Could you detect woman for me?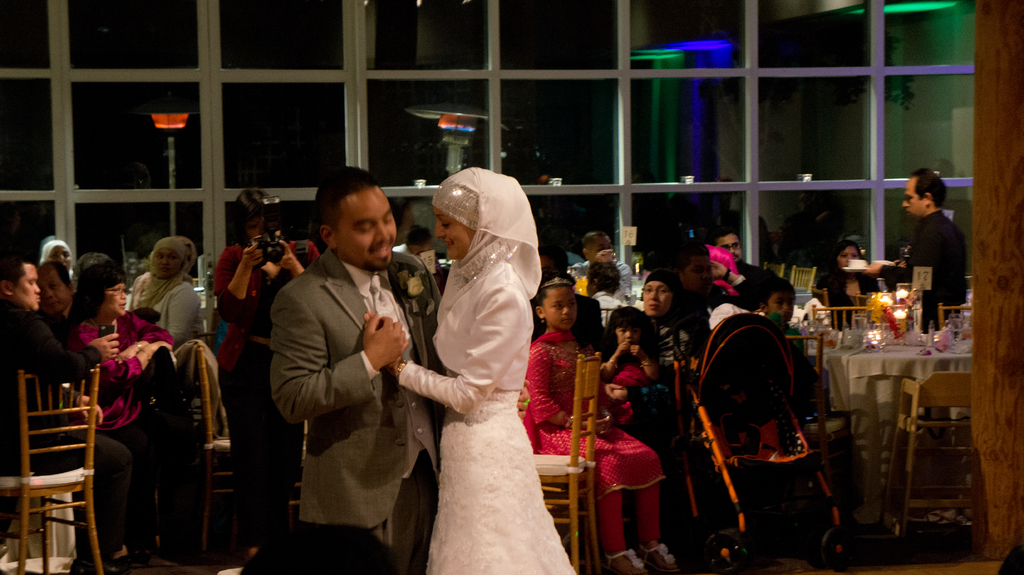
Detection result: detection(210, 186, 319, 553).
